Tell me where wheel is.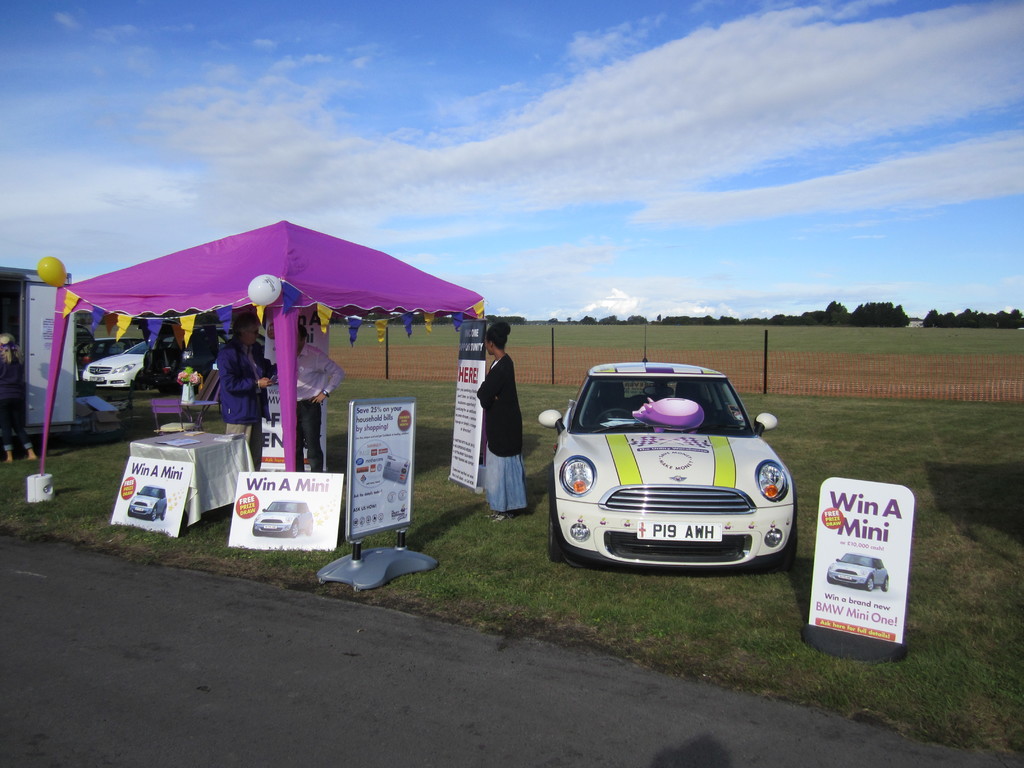
wheel is at [287, 516, 303, 535].
